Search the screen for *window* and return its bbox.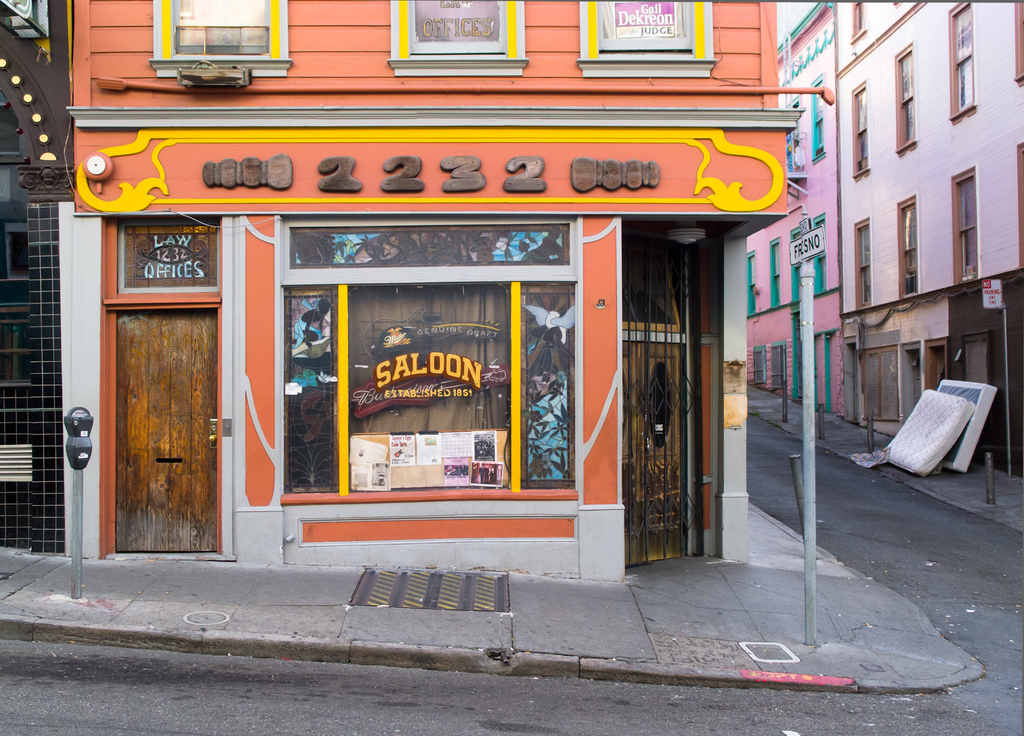
Found: 386, 1, 534, 77.
